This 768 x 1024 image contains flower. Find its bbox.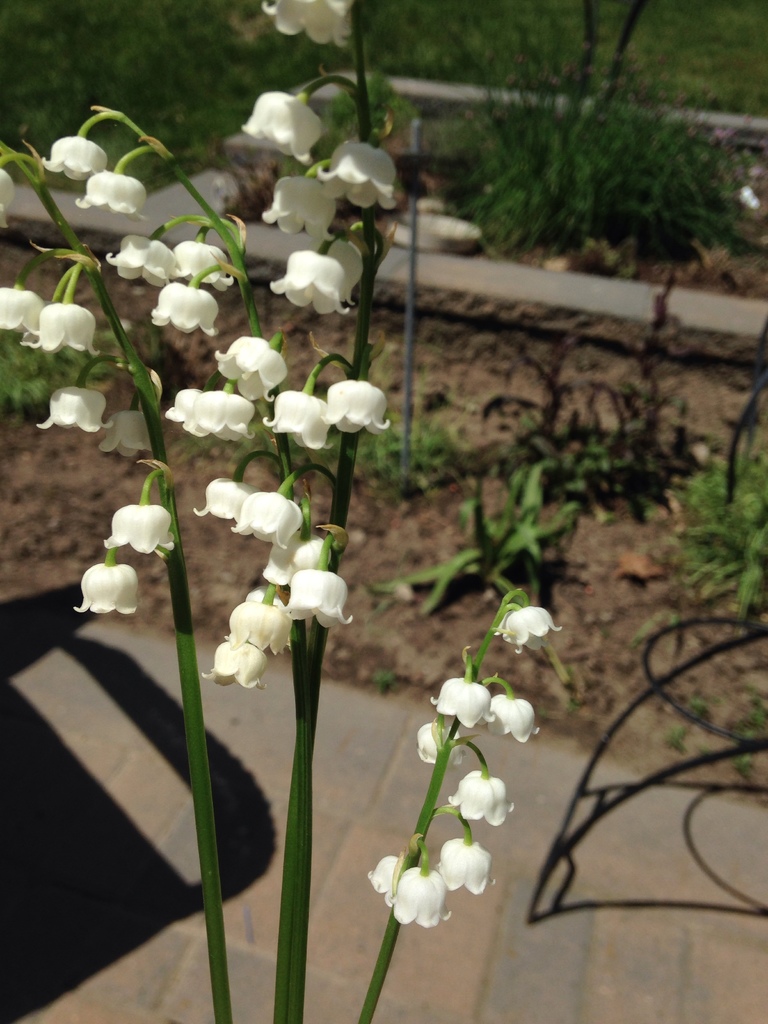
426/674/495/732.
